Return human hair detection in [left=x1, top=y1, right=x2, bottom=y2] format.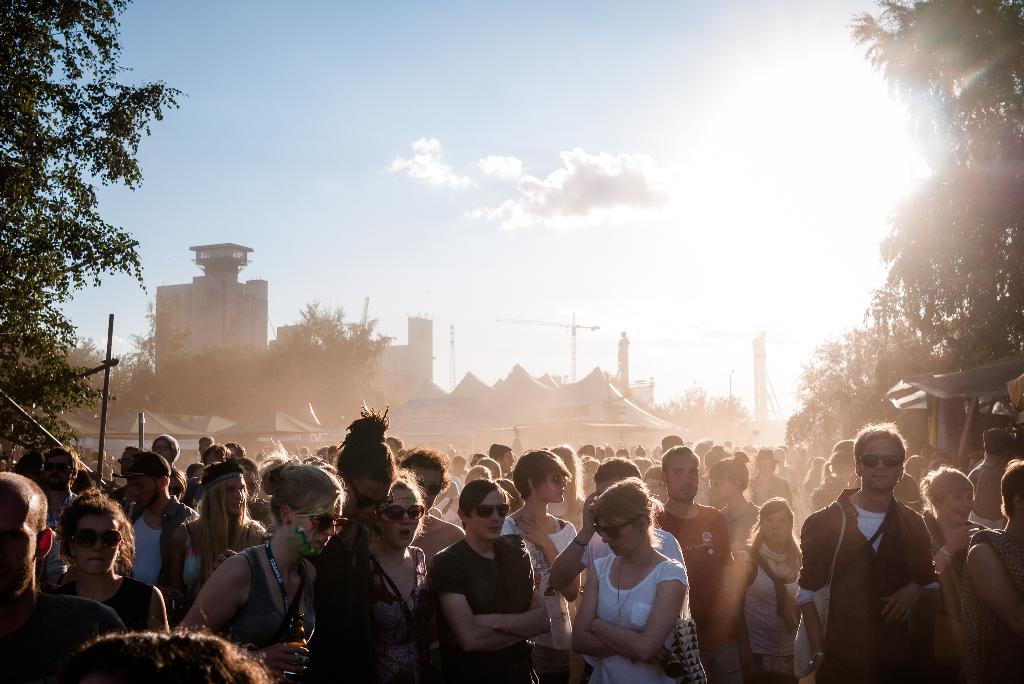
[left=373, top=473, right=426, bottom=535].
